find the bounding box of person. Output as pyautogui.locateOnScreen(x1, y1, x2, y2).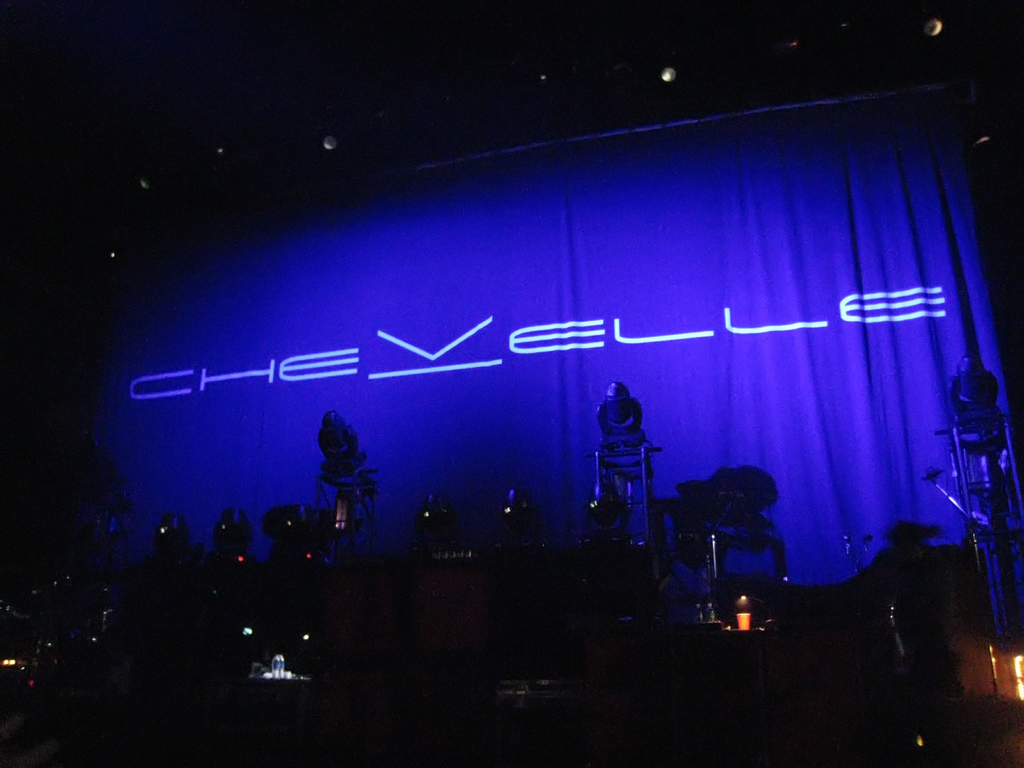
pyautogui.locateOnScreen(588, 365, 671, 564).
